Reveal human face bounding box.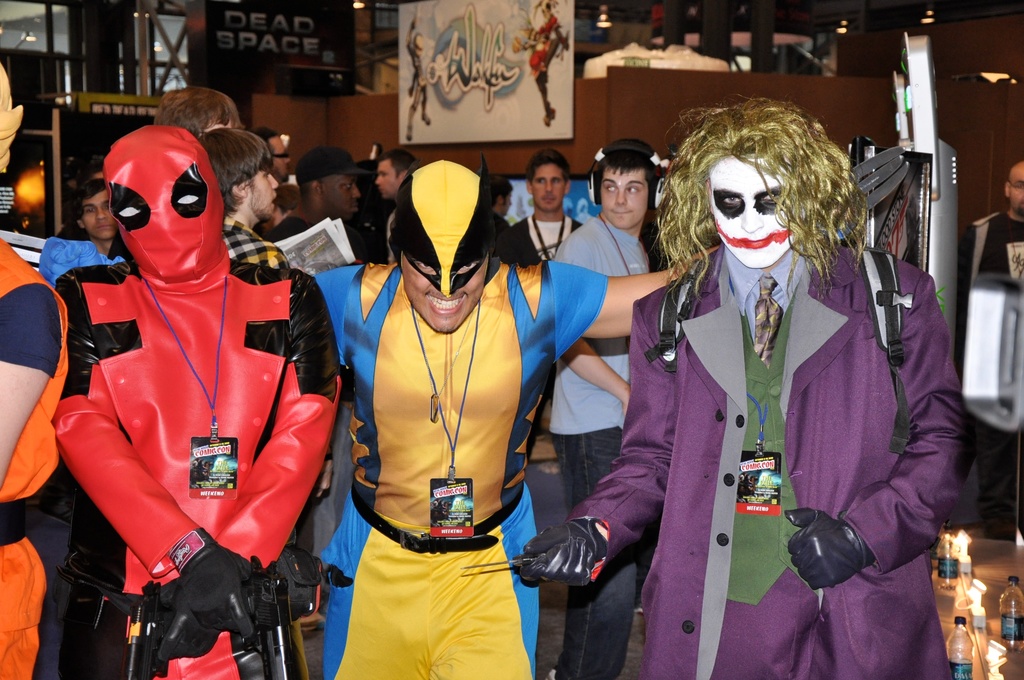
Revealed: box=[378, 163, 397, 200].
